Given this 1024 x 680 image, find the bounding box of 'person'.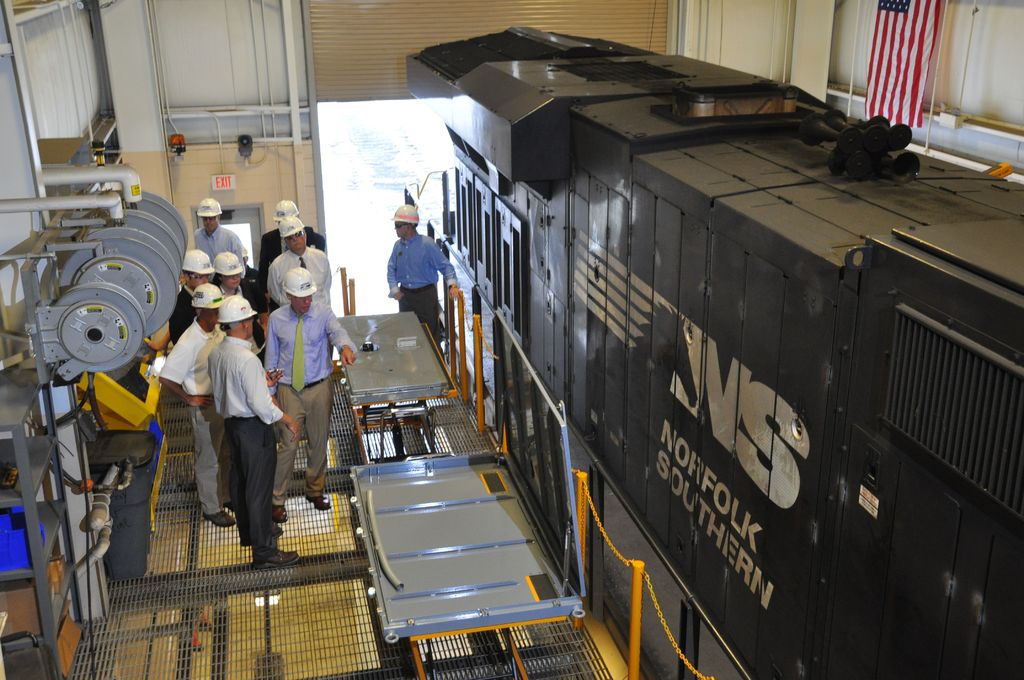
<box>199,245,264,315</box>.
